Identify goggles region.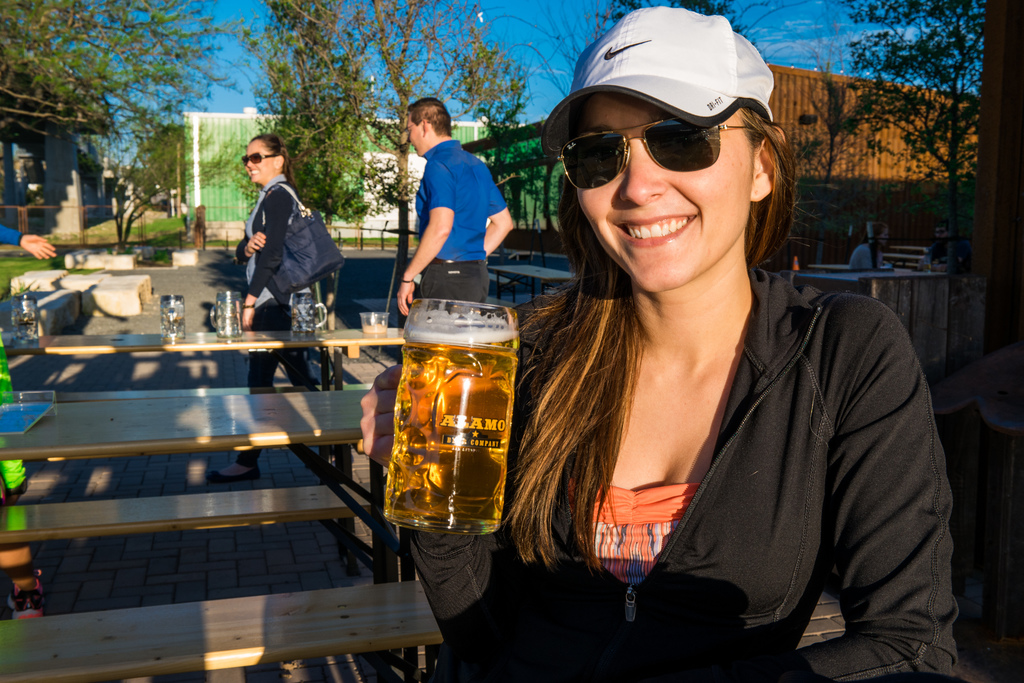
Region: <region>561, 126, 773, 193</region>.
